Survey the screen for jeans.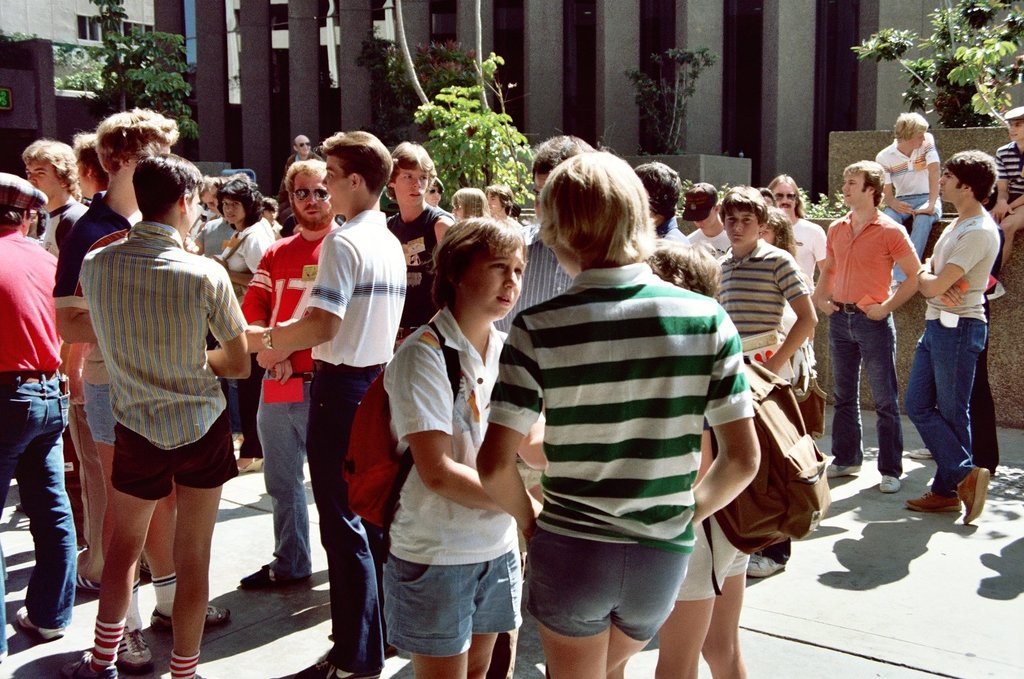
Survey found: x1=256, y1=368, x2=313, y2=574.
